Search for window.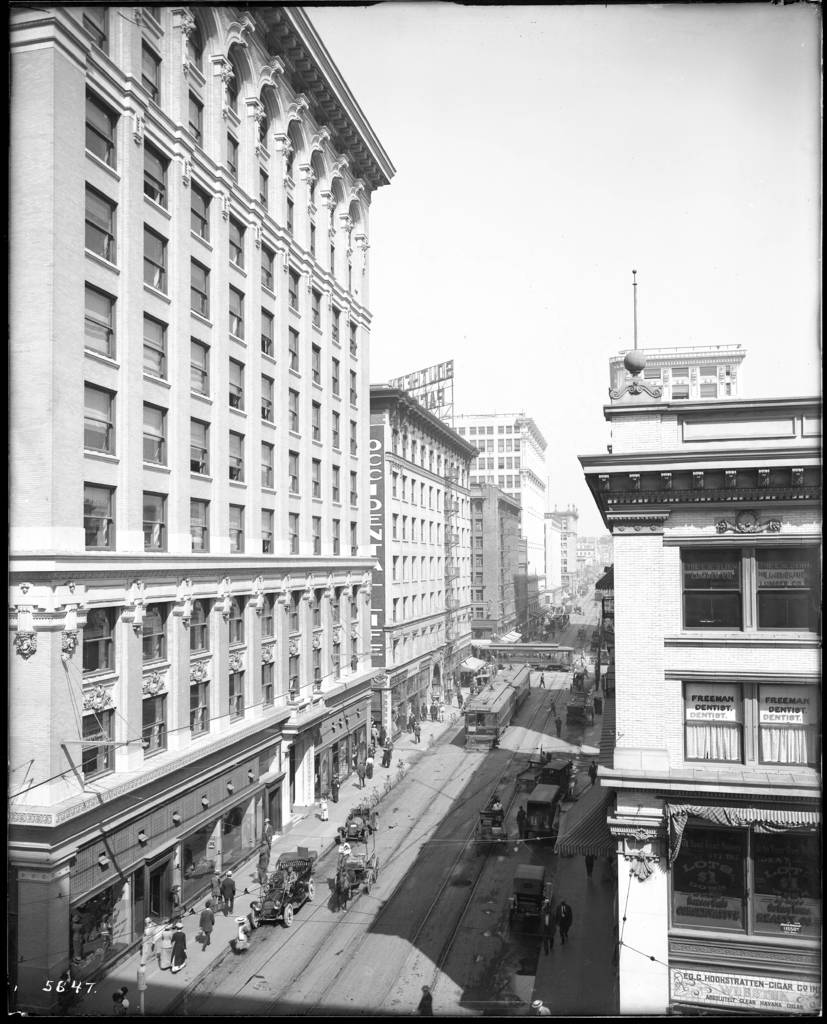
Found at 309, 518, 323, 549.
